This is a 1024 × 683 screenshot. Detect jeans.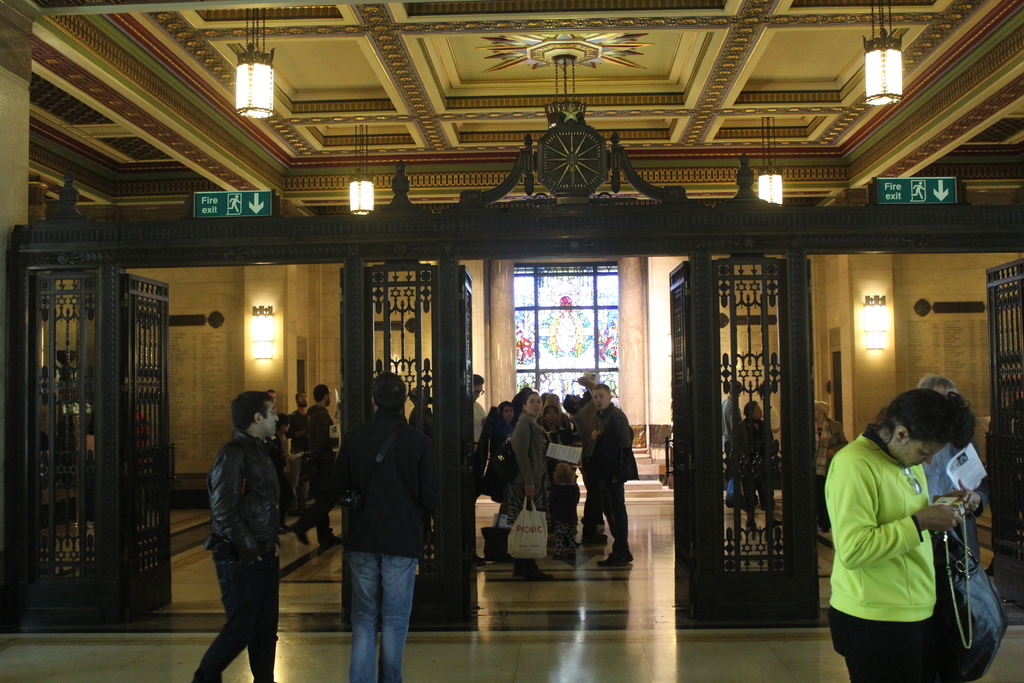
{"x1": 191, "y1": 559, "x2": 273, "y2": 682}.
